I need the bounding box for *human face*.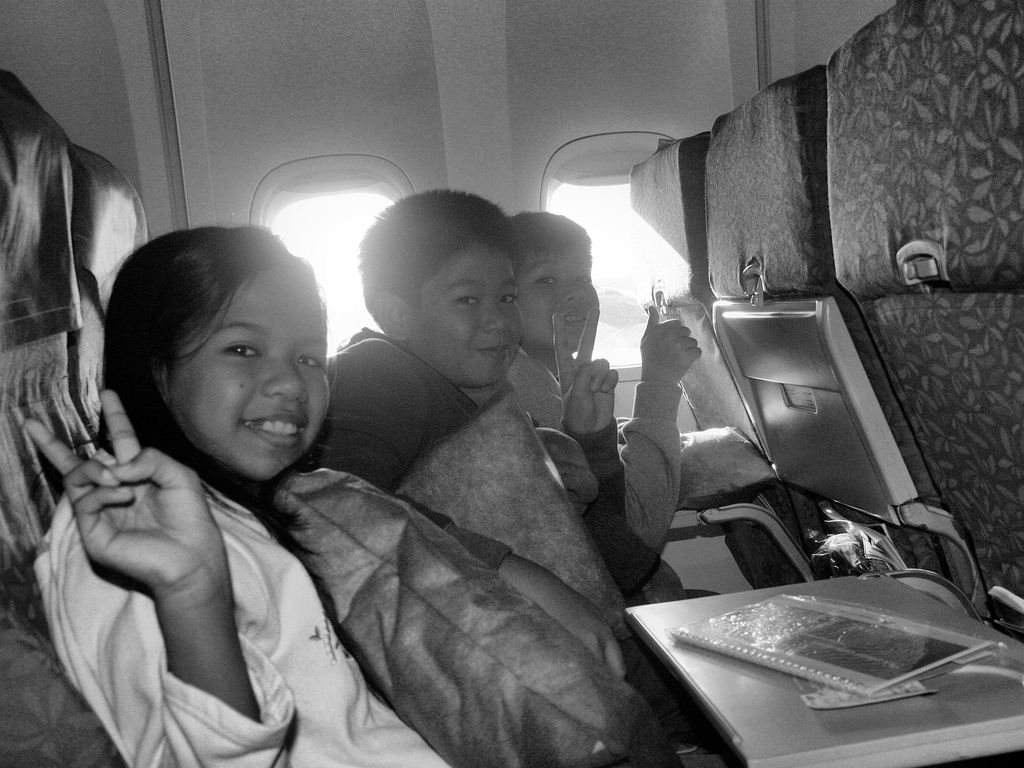
Here it is: <box>173,271,329,481</box>.
